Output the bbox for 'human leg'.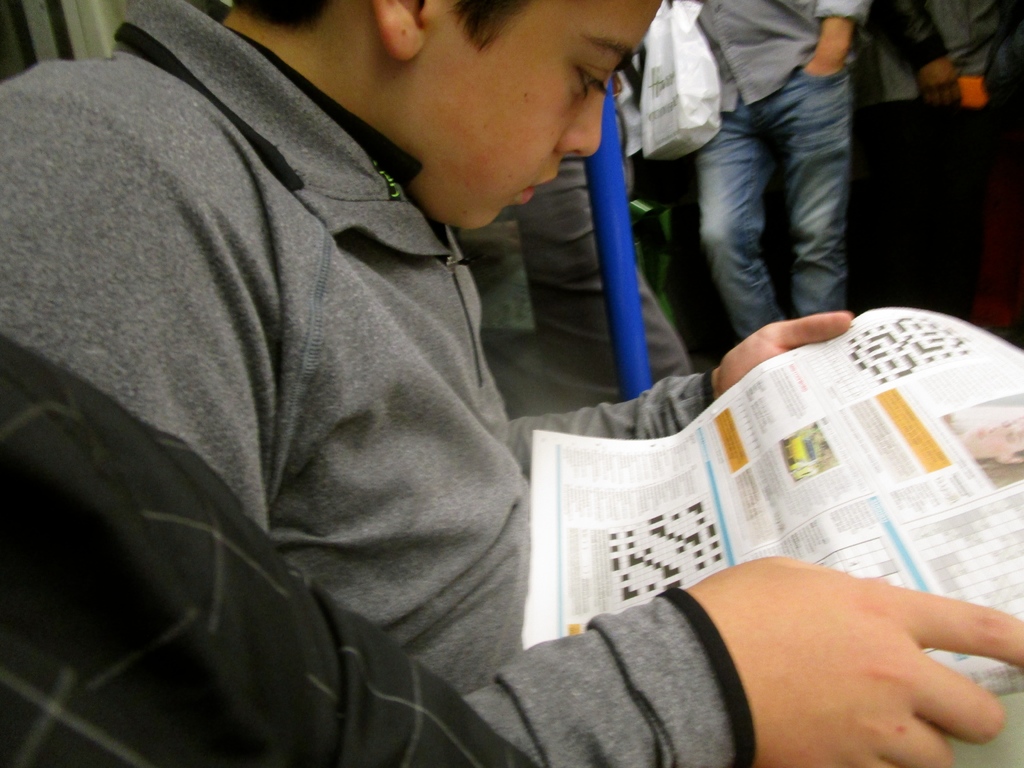
x1=701, y1=94, x2=777, y2=337.
